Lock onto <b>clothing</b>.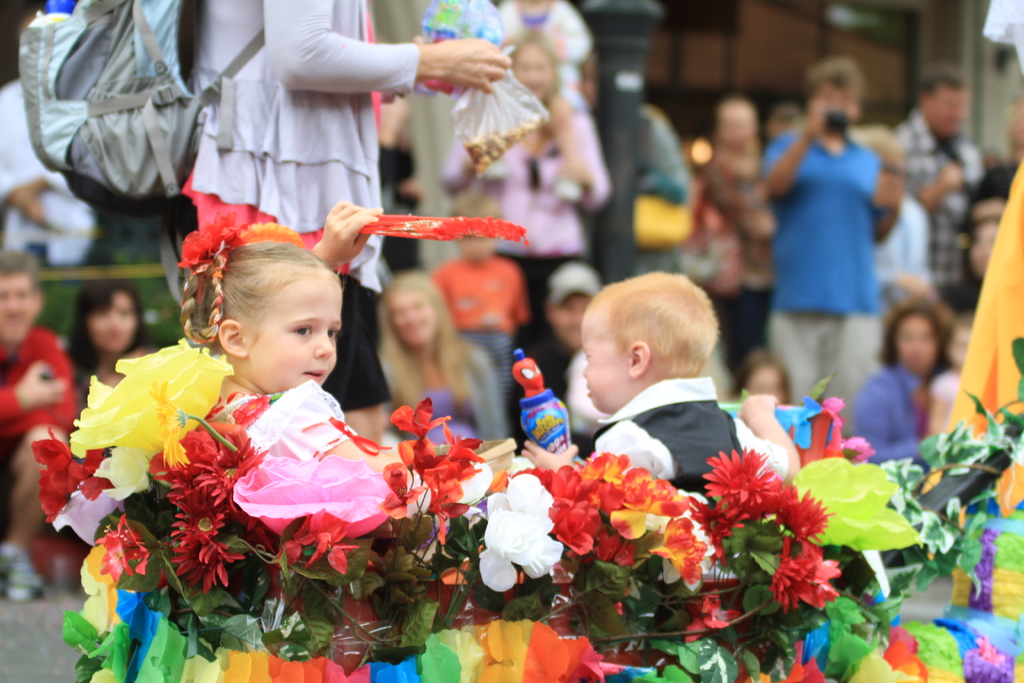
Locked: 769/94/899/384.
